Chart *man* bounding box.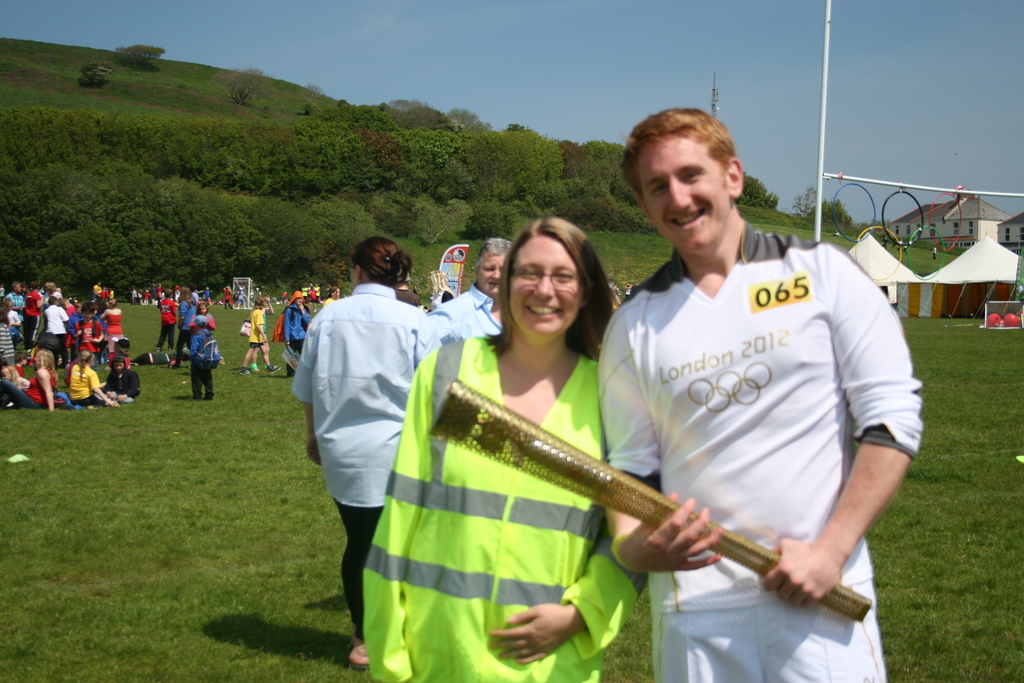
Charted: bbox=[433, 239, 516, 339].
